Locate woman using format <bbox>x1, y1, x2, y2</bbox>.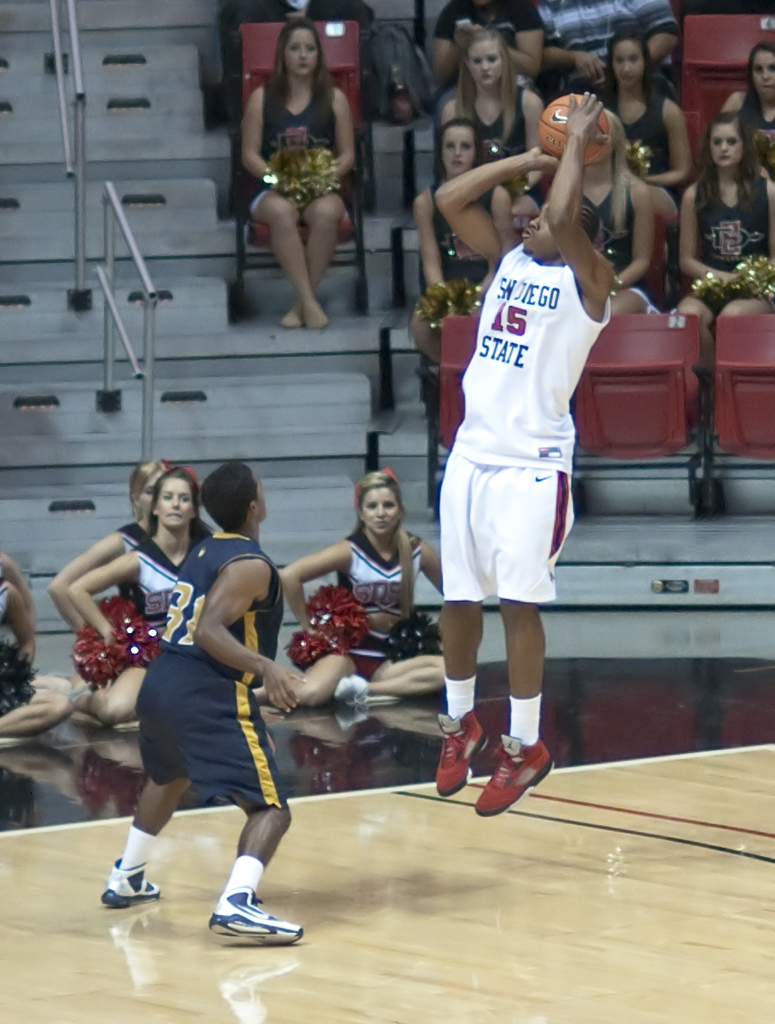
<bbox>434, 23, 545, 196</bbox>.
